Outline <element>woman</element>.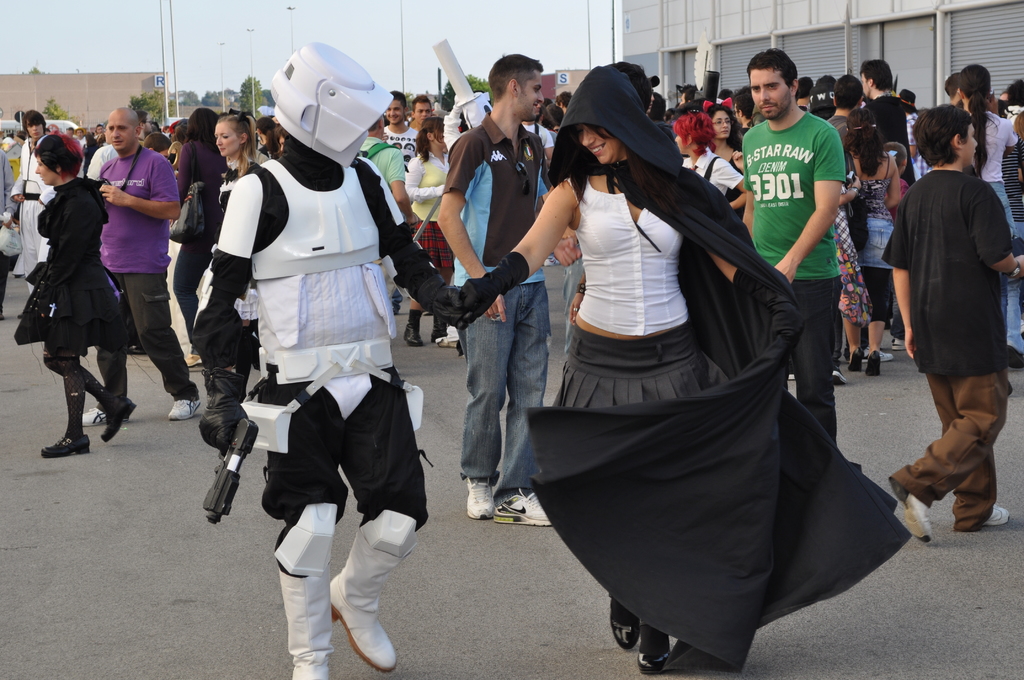
Outline: 844:107:904:377.
